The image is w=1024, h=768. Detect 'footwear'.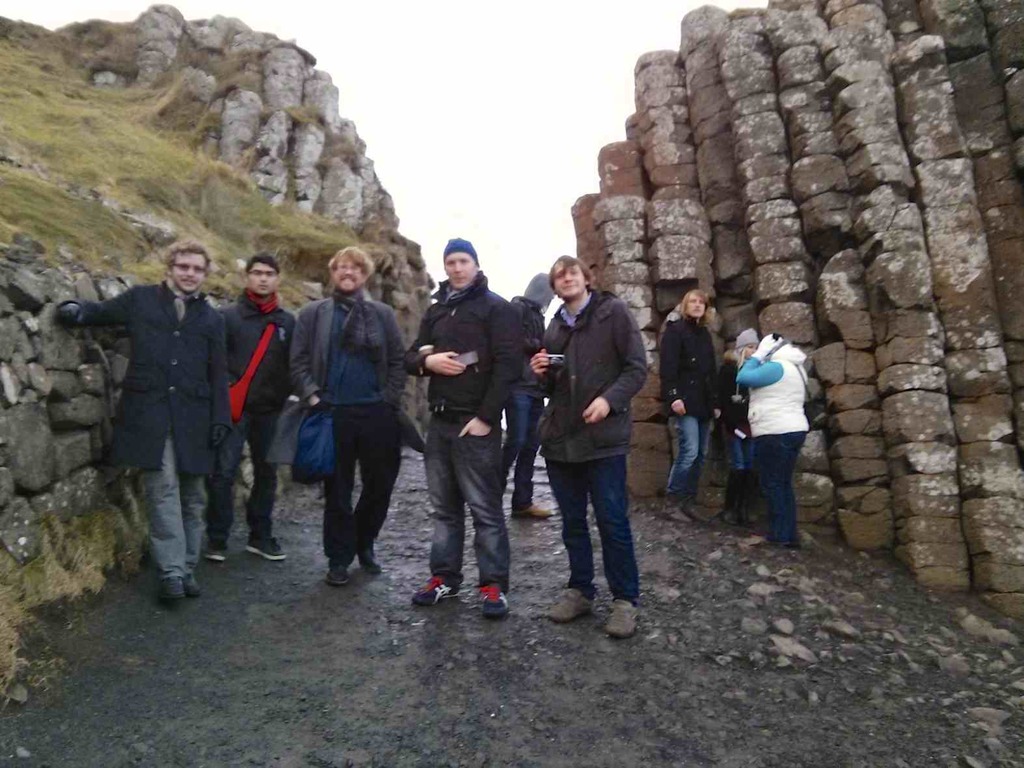
Detection: select_region(174, 574, 206, 600).
